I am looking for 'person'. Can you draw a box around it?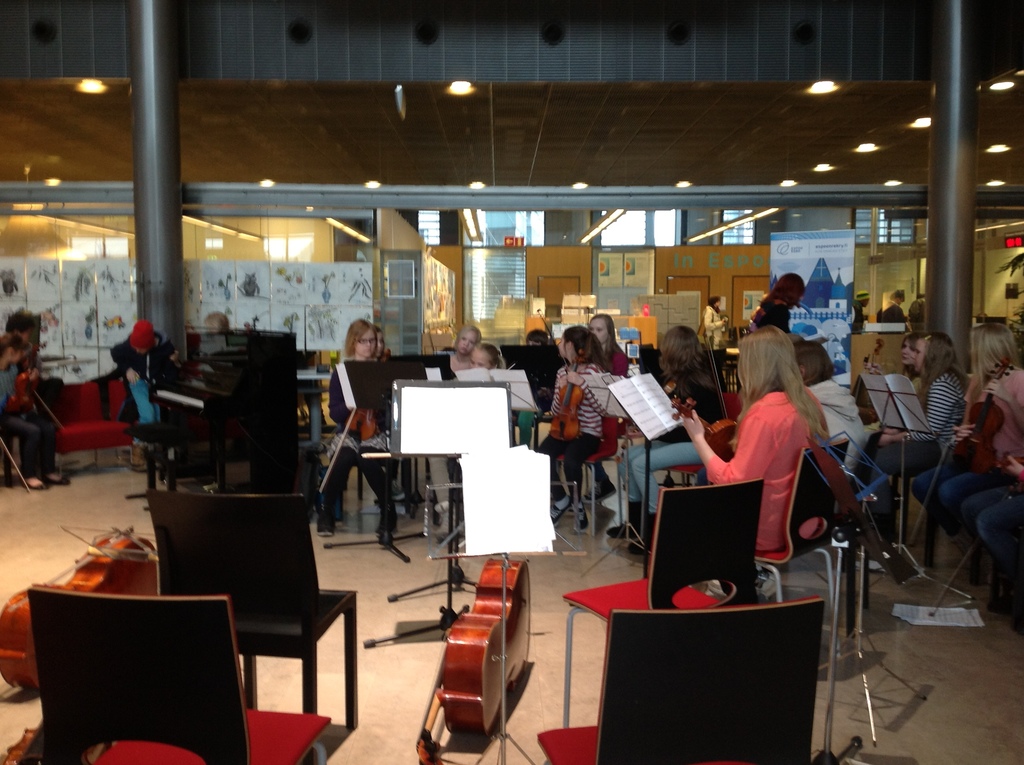
Sure, the bounding box is 0 339 36 500.
